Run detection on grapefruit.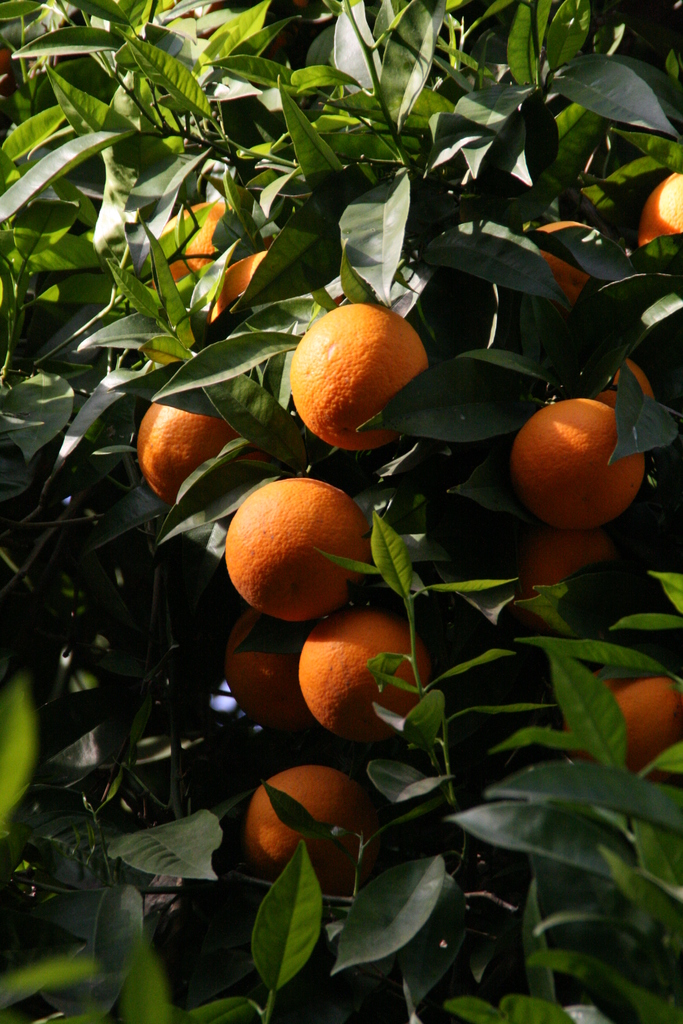
Result: 521 534 617 624.
